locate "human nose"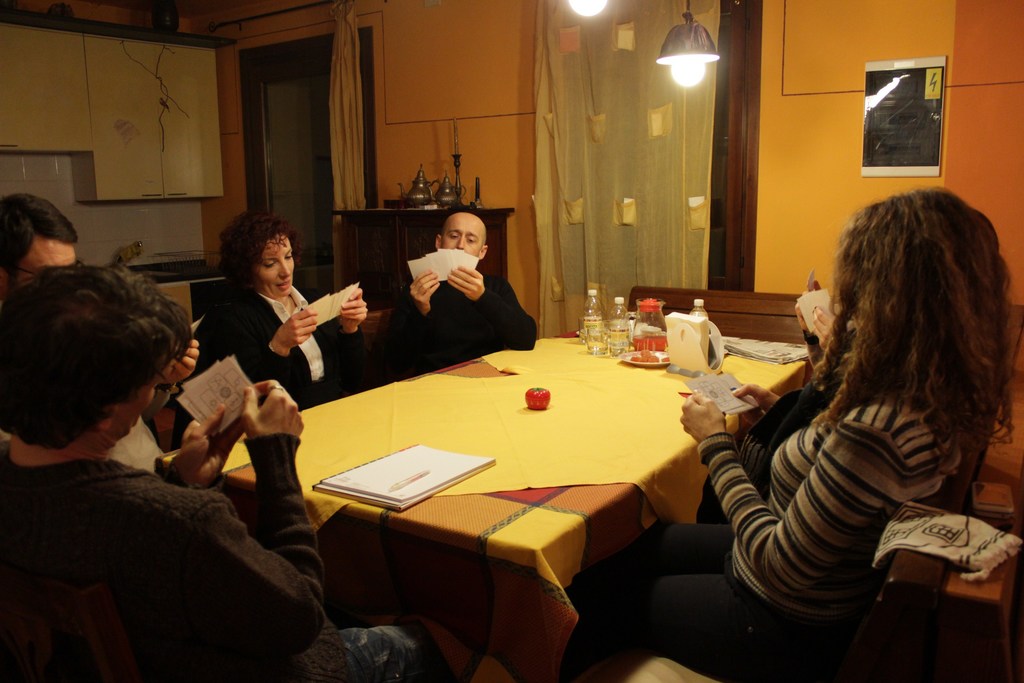
{"left": 278, "top": 257, "right": 291, "bottom": 276}
